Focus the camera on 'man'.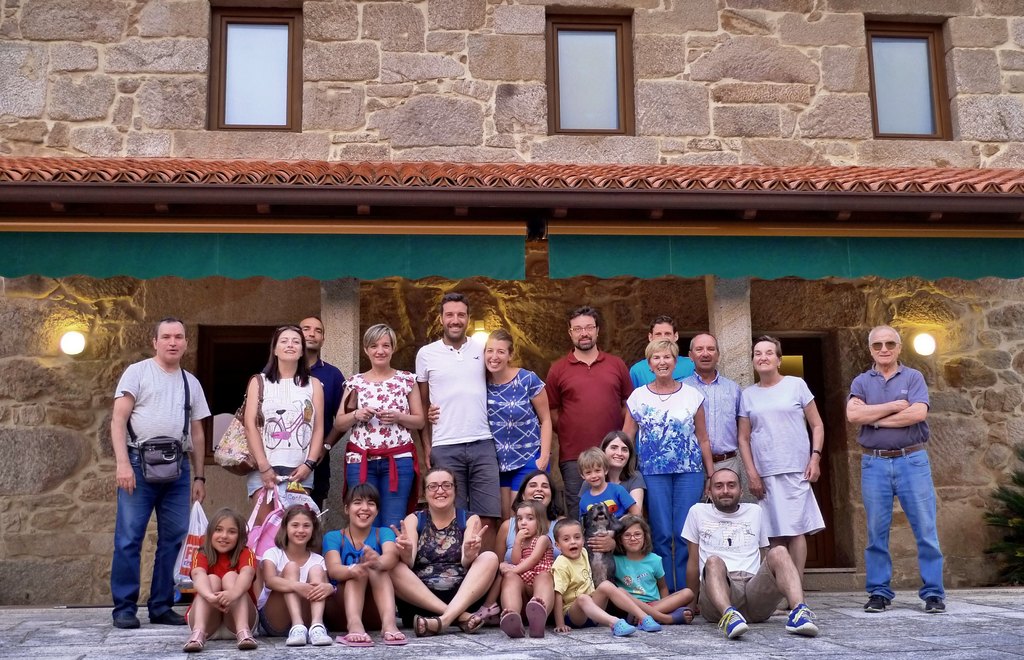
Focus region: Rect(630, 315, 694, 385).
